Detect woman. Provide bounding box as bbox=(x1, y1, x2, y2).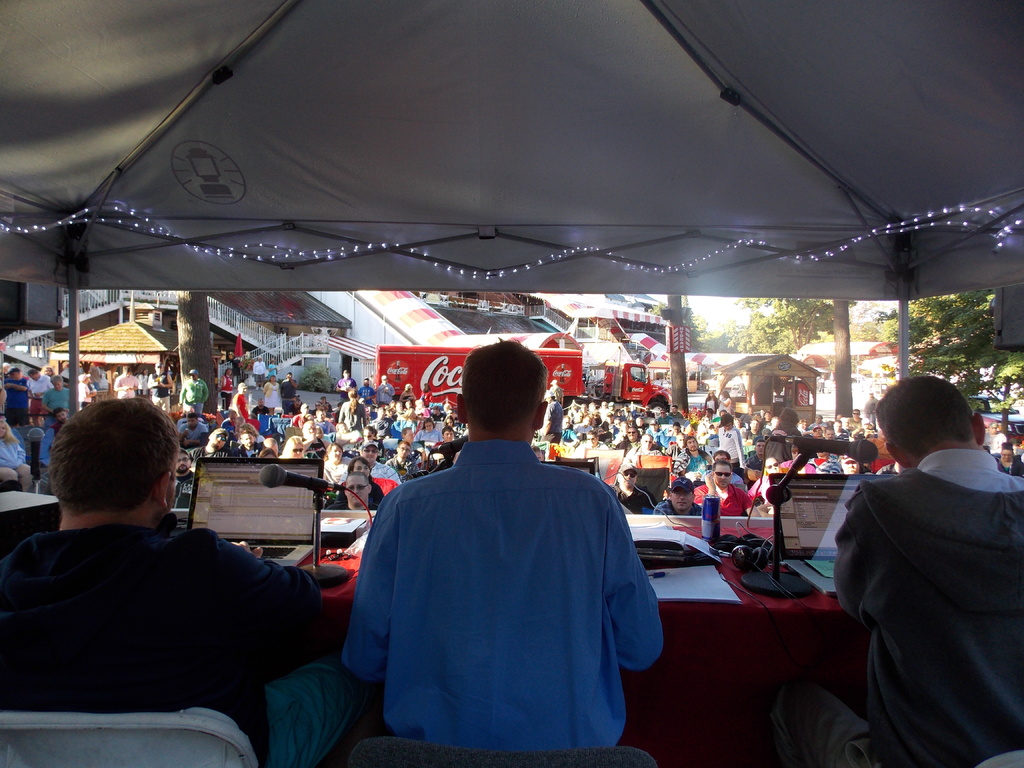
bbox=(337, 388, 367, 431).
